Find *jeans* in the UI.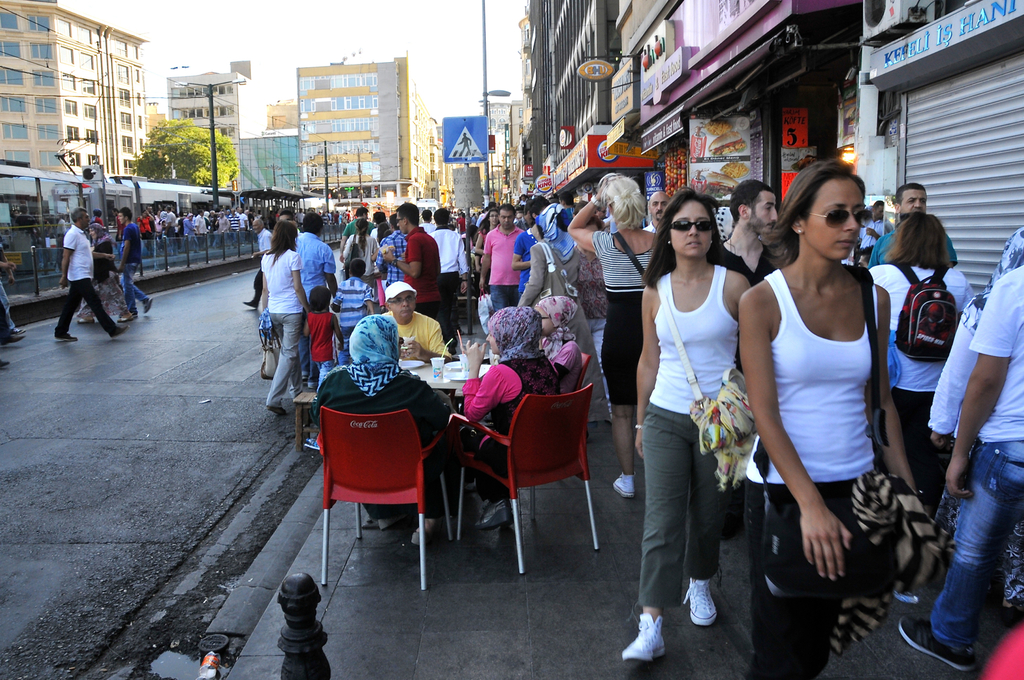
UI element at x1=648 y1=395 x2=739 y2=644.
